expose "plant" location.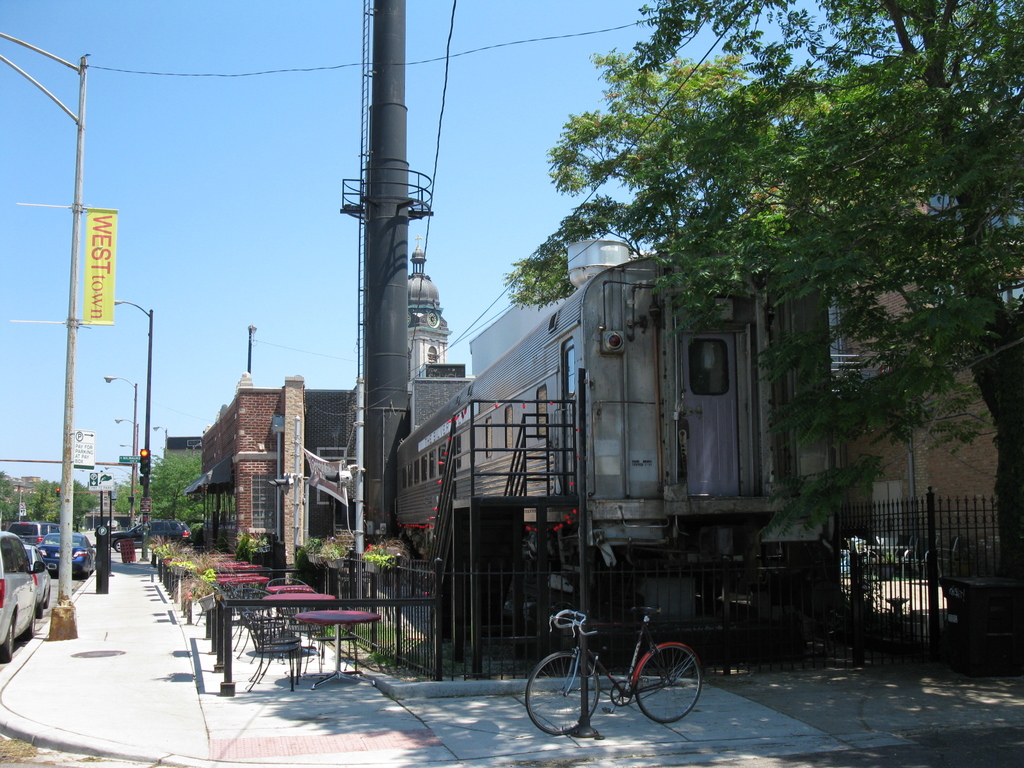
Exposed at {"left": 319, "top": 534, "right": 342, "bottom": 561}.
